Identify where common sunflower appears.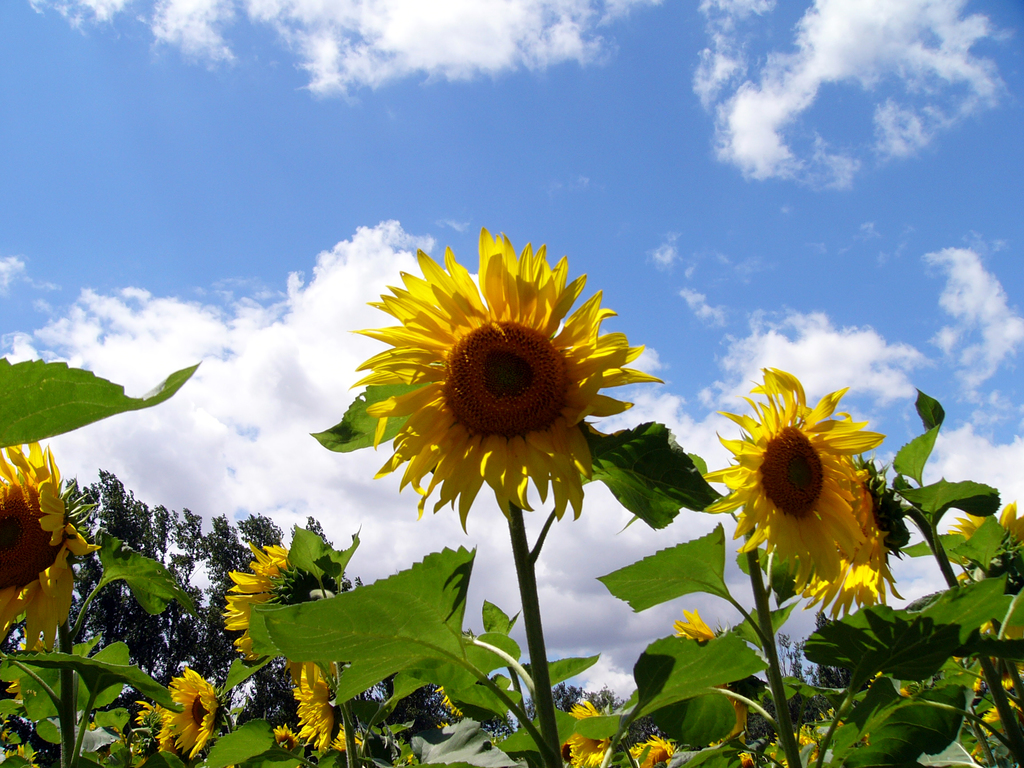
Appears at bbox(291, 643, 339, 752).
